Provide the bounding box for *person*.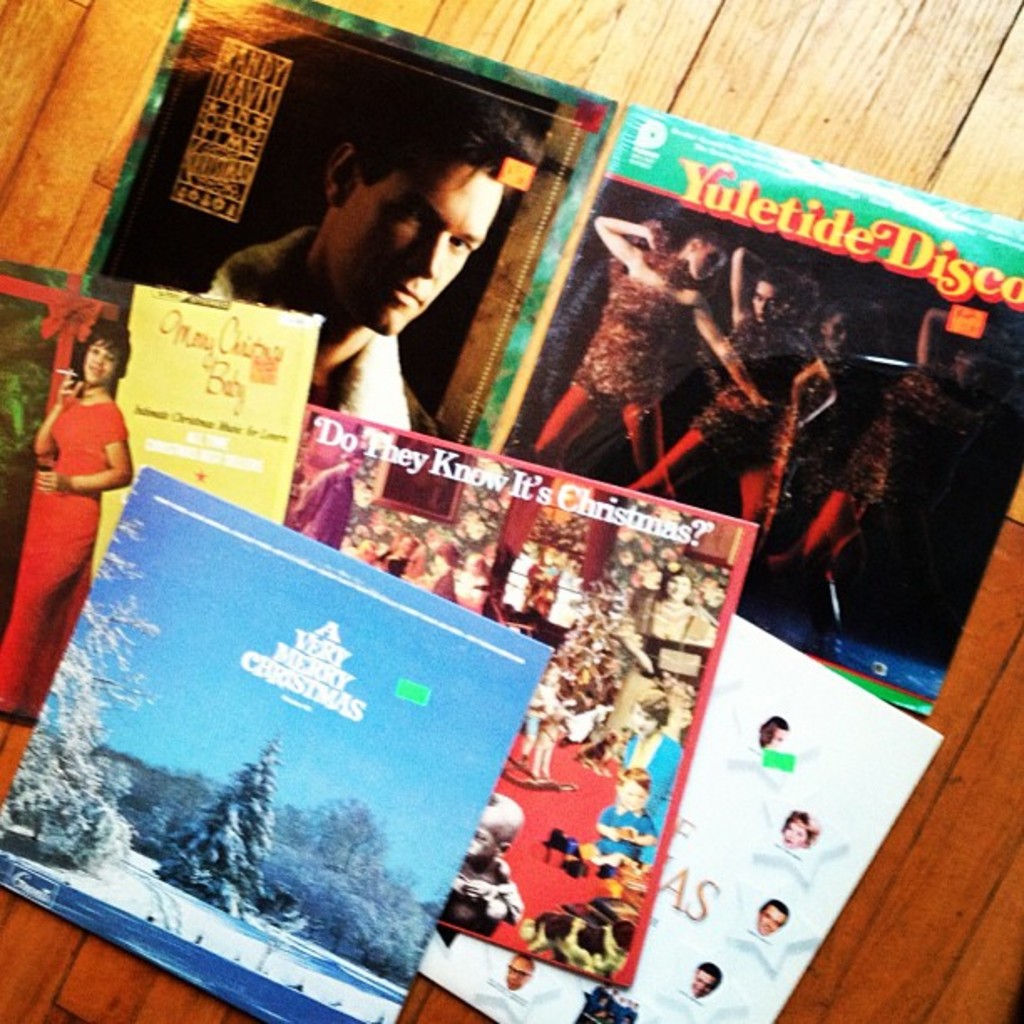
[x1=184, y1=74, x2=552, y2=445].
